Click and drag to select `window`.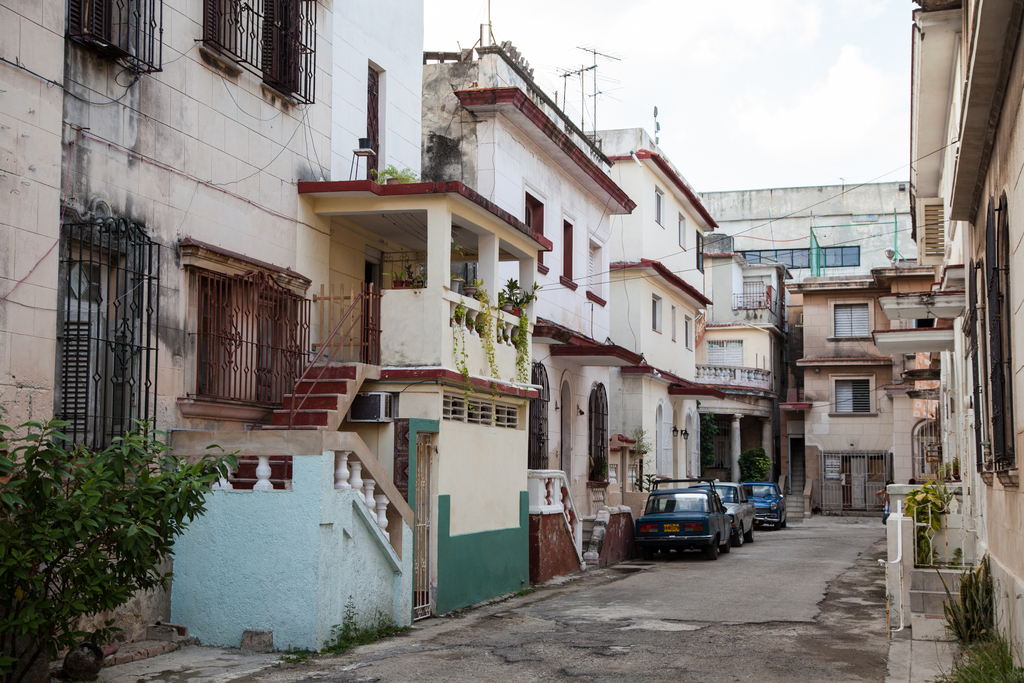
Selection: [678,214,683,245].
